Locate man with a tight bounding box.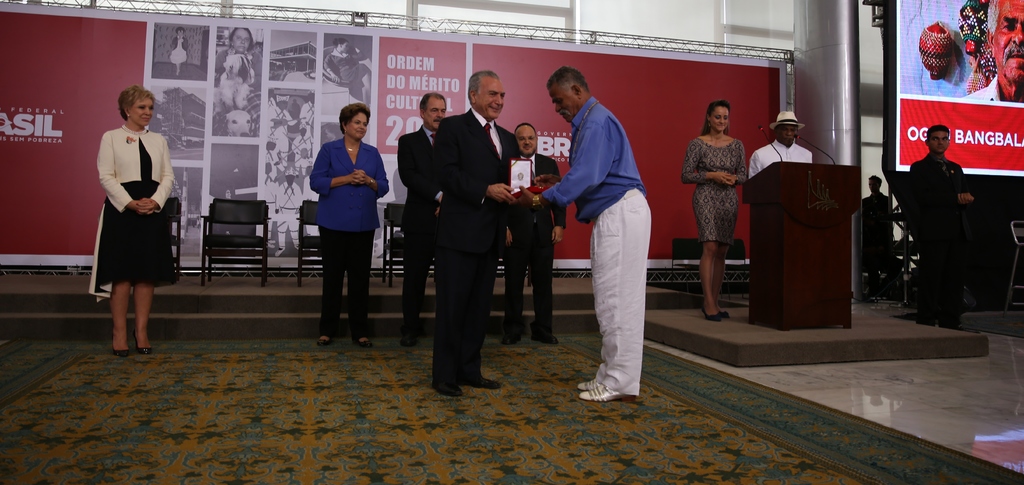
x1=549 y1=49 x2=664 y2=425.
